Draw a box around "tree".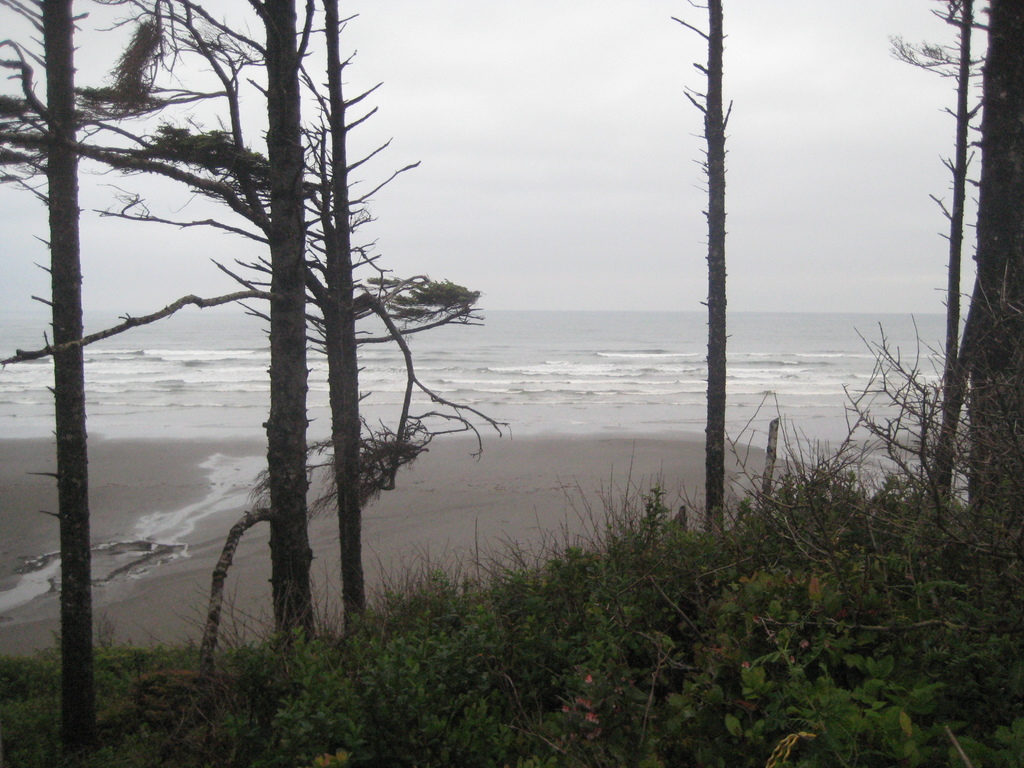
Rect(0, 0, 102, 767).
